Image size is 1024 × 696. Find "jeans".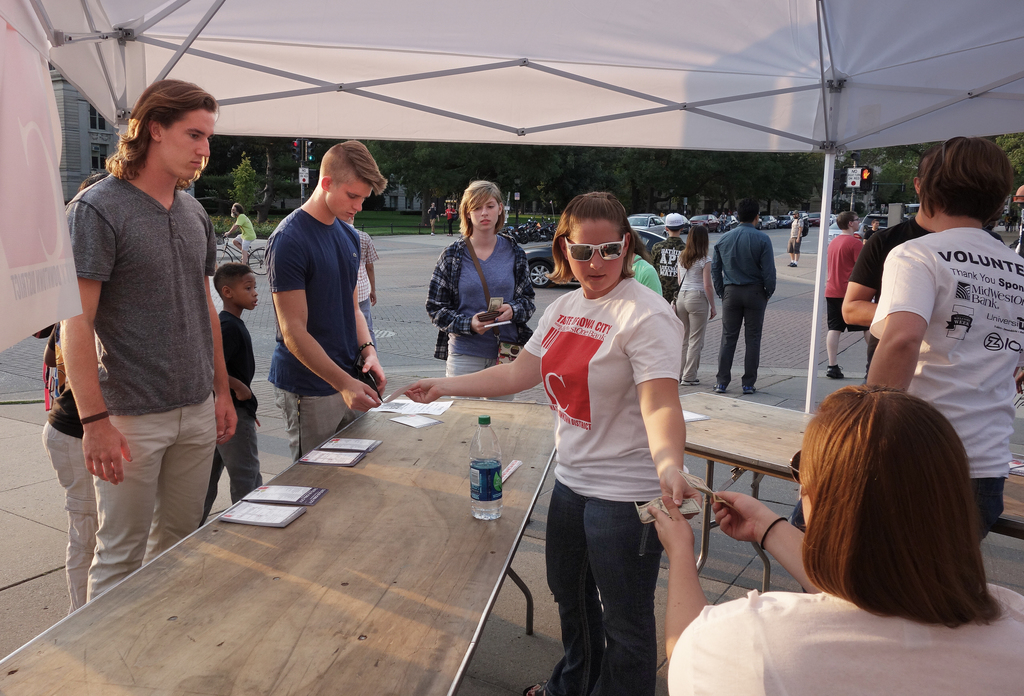
rect(41, 417, 95, 611).
